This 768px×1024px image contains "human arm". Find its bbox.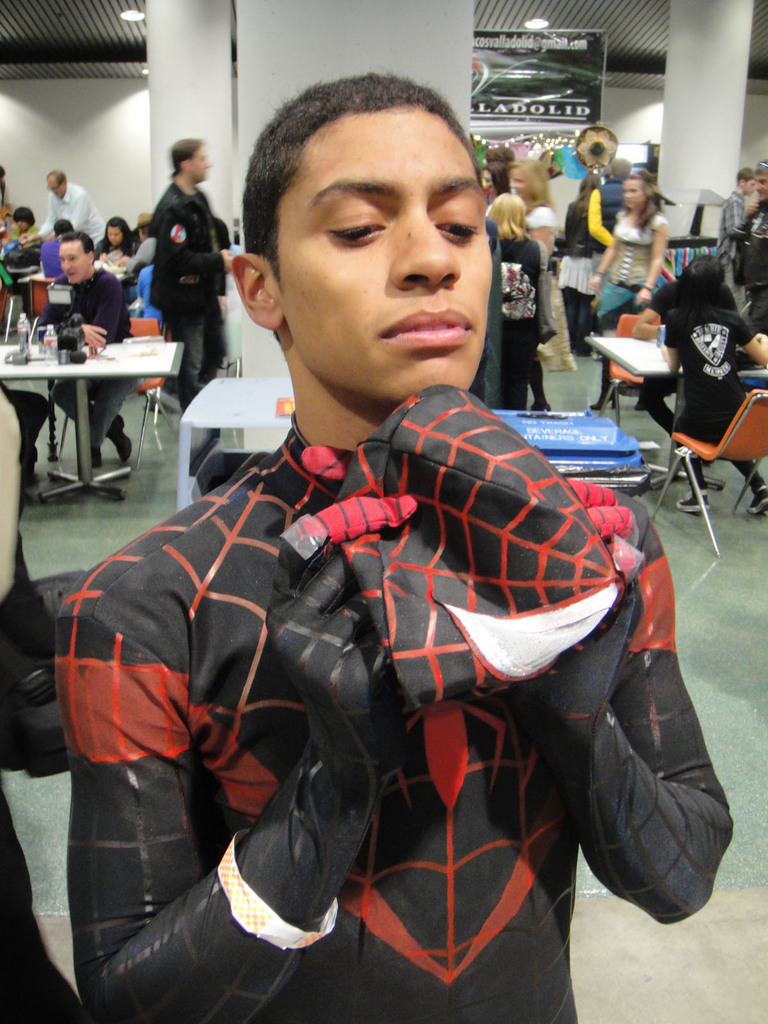
(157, 200, 236, 274).
